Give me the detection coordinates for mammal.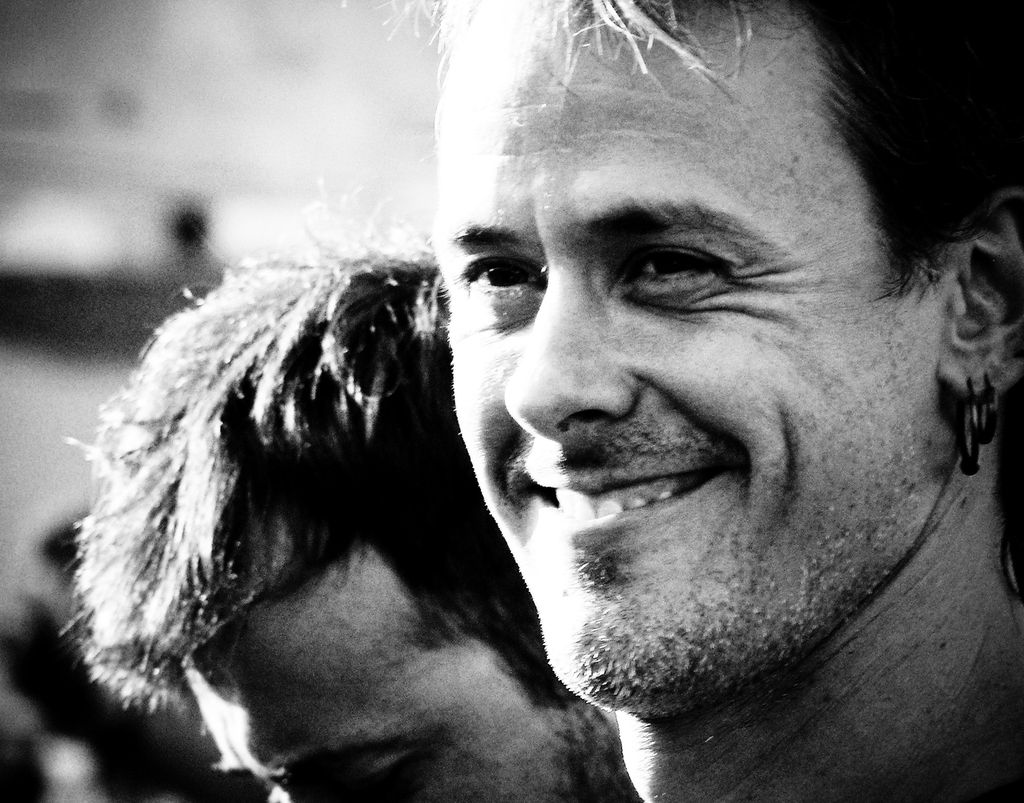
[x1=82, y1=193, x2=536, y2=771].
